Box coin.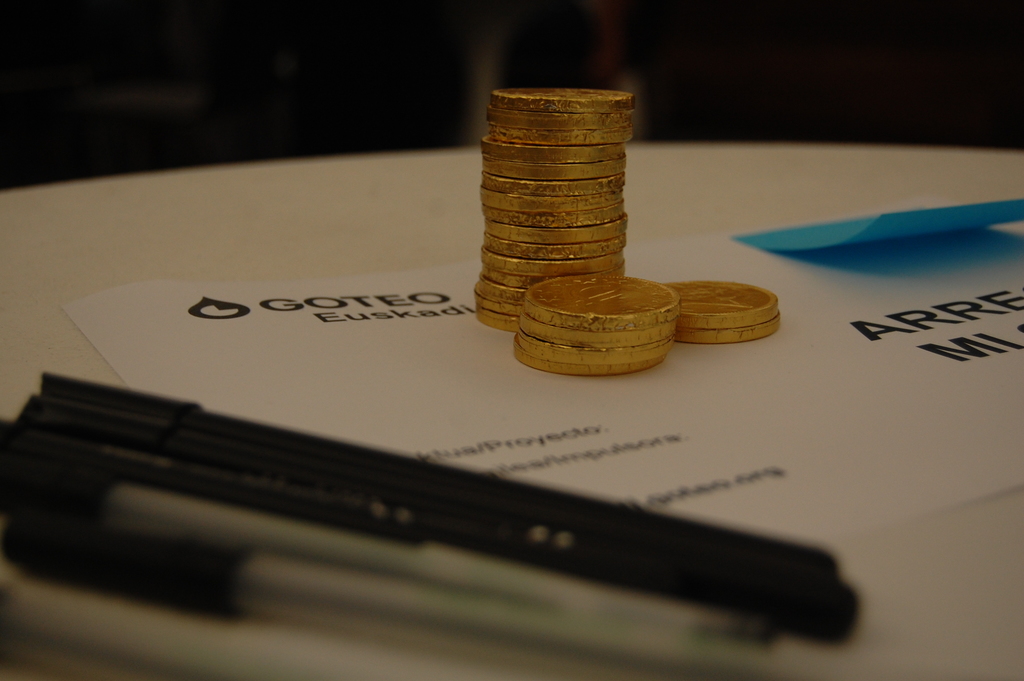
660, 274, 780, 331.
